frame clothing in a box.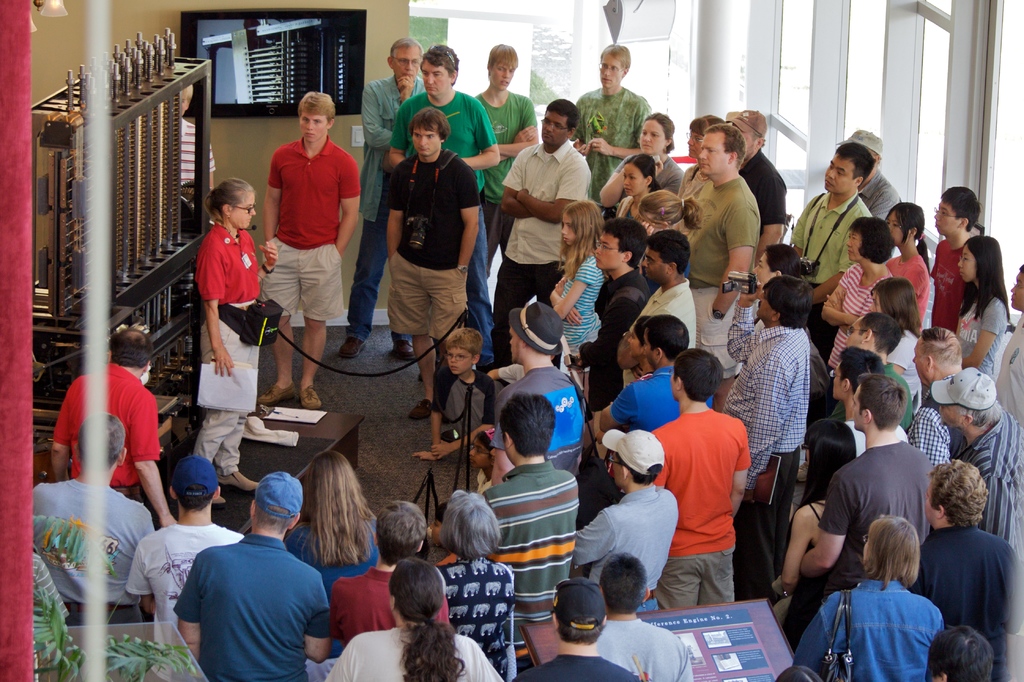
[left=473, top=89, right=537, bottom=244].
